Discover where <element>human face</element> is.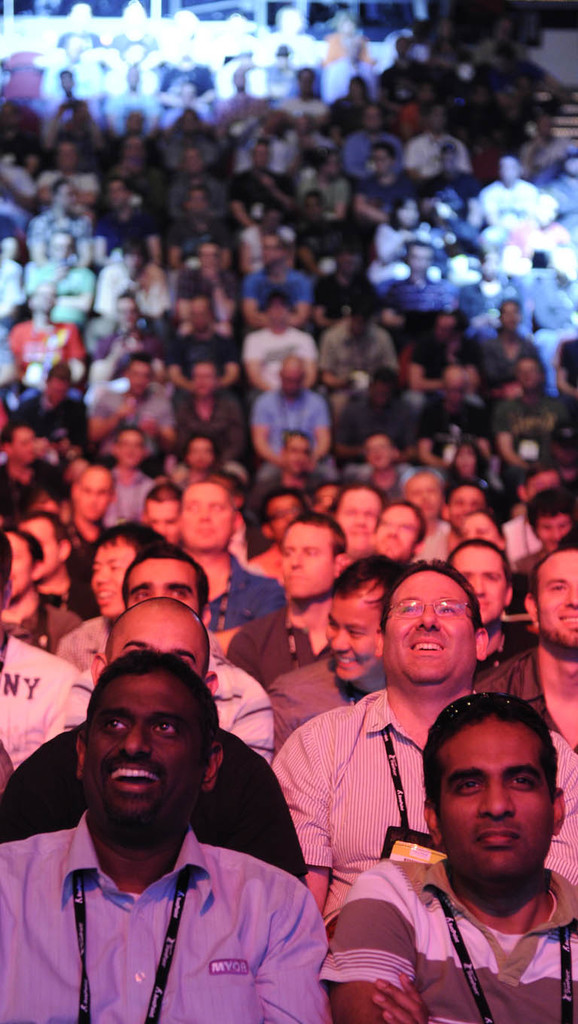
Discovered at {"x1": 23, "y1": 517, "x2": 60, "y2": 581}.
